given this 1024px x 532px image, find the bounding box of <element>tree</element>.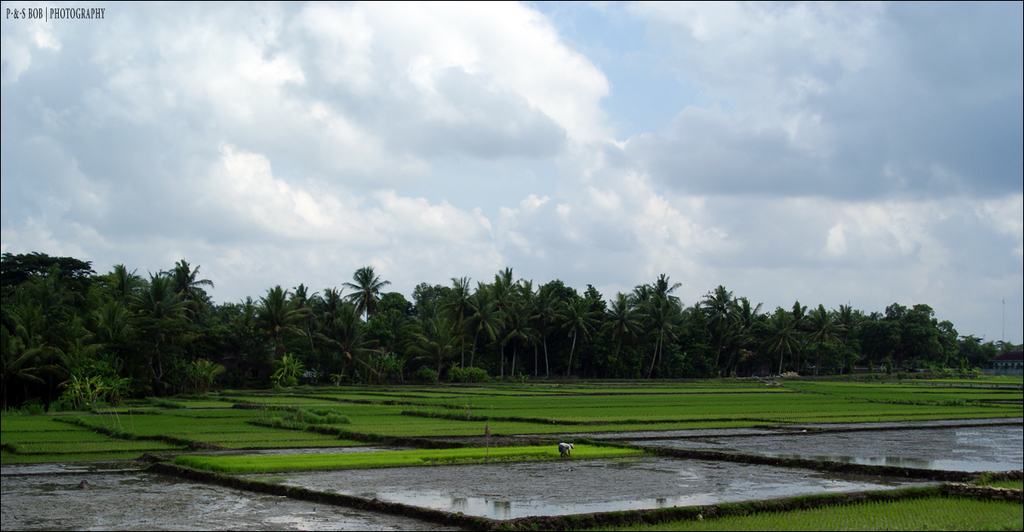
[336, 260, 391, 385].
